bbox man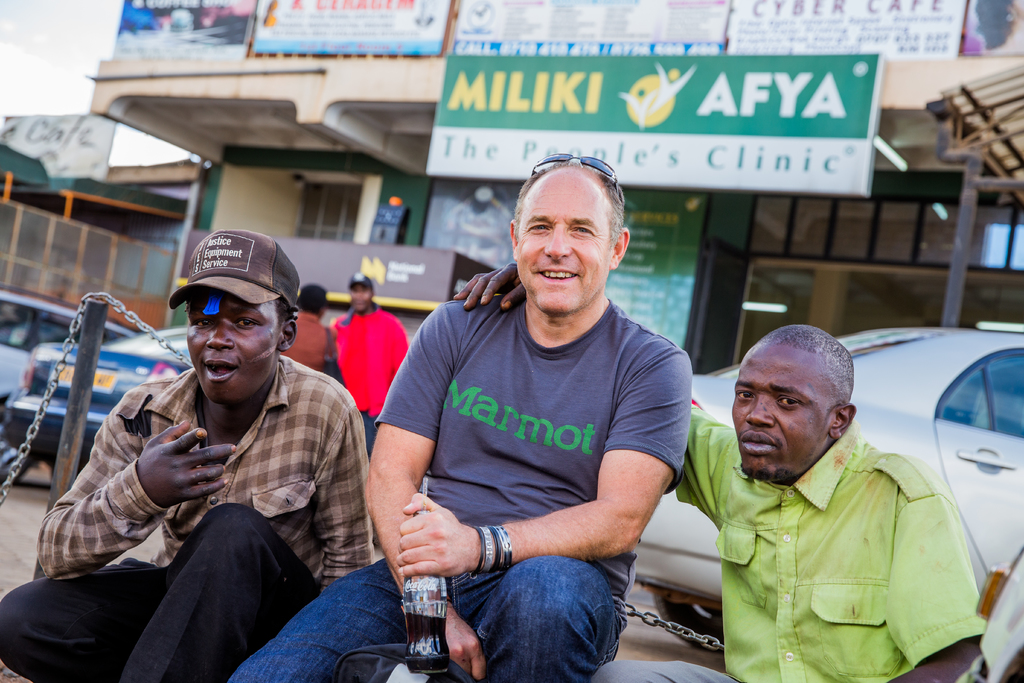
<region>227, 152, 699, 682</region>
